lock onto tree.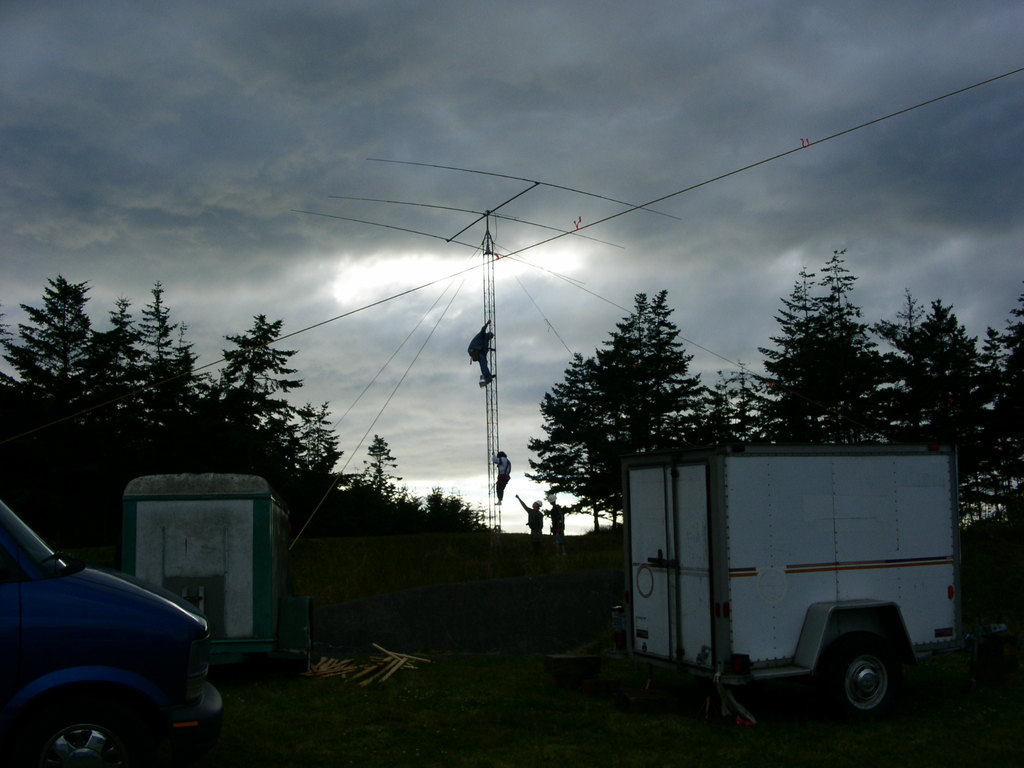
Locked: Rect(717, 369, 757, 451).
